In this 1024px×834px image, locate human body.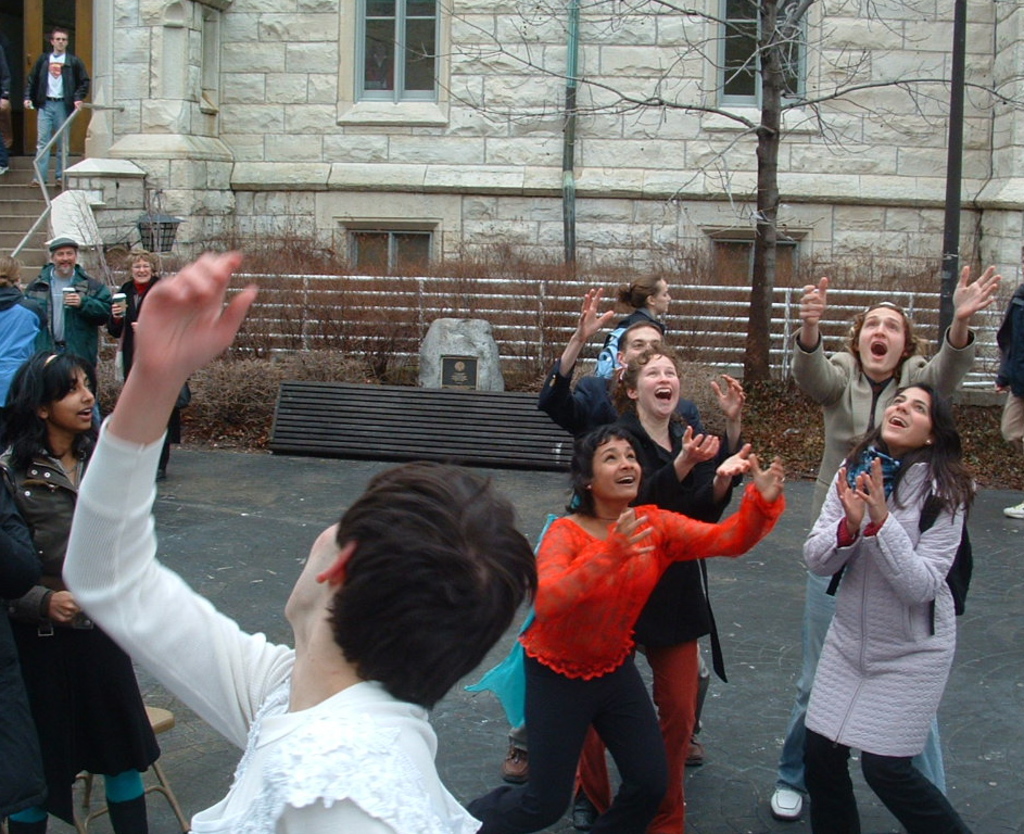
Bounding box: 784 263 1012 799.
